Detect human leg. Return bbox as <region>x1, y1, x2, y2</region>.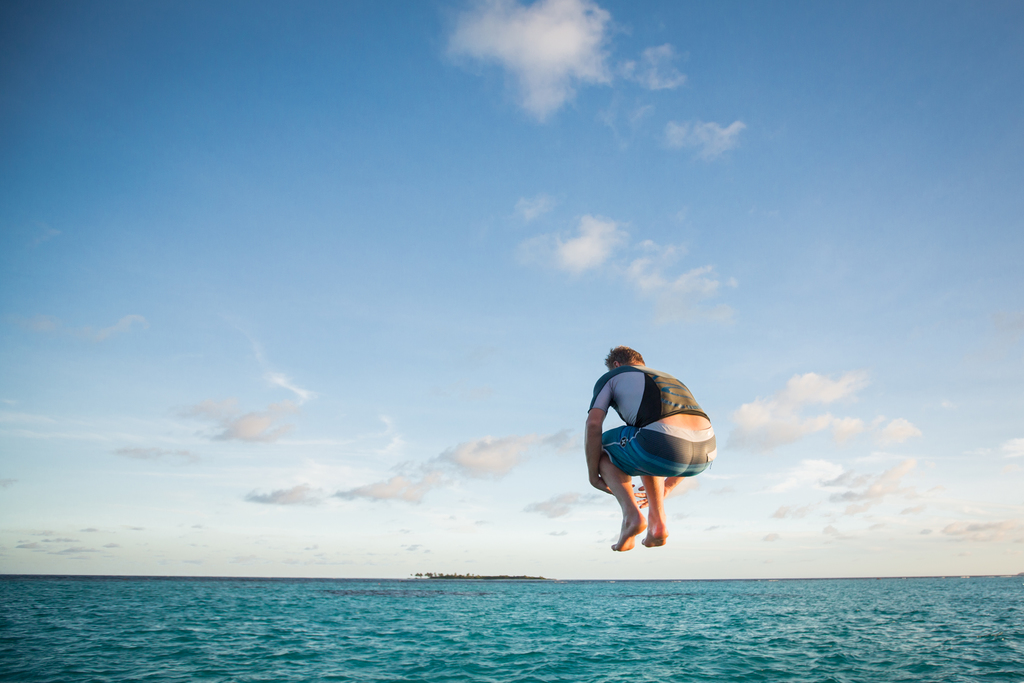
<region>593, 434, 695, 553</region>.
